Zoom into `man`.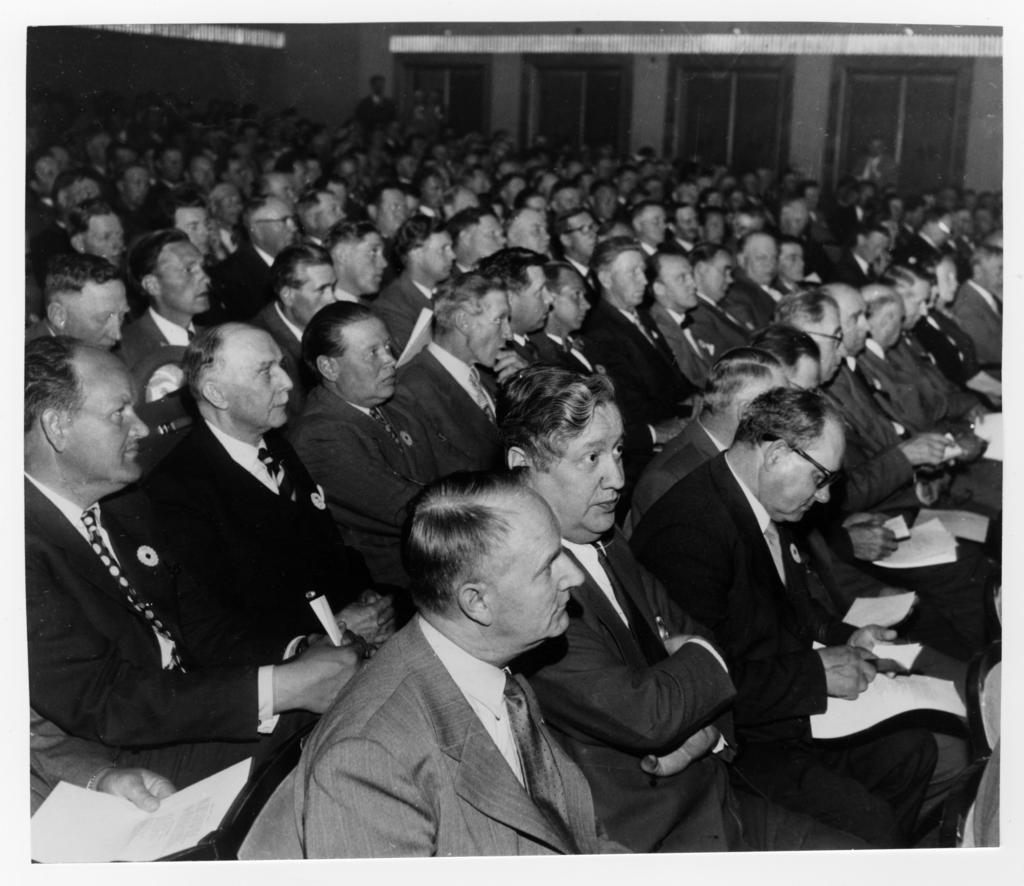
Zoom target: <bbox>255, 239, 340, 358</bbox>.
